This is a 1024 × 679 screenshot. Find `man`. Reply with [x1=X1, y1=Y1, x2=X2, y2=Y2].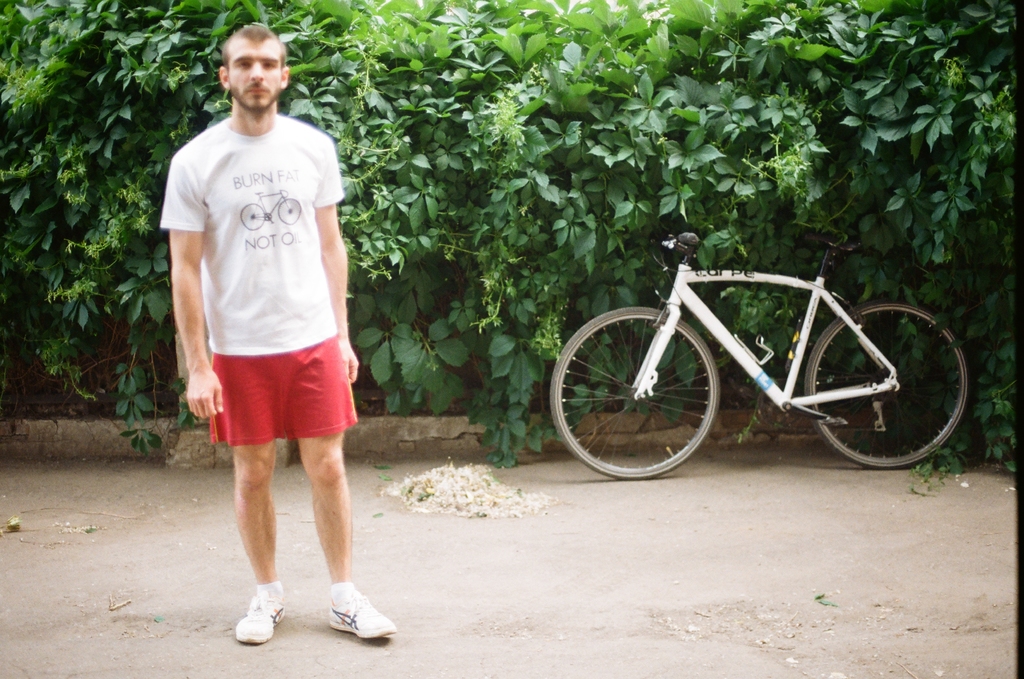
[x1=161, y1=24, x2=396, y2=646].
